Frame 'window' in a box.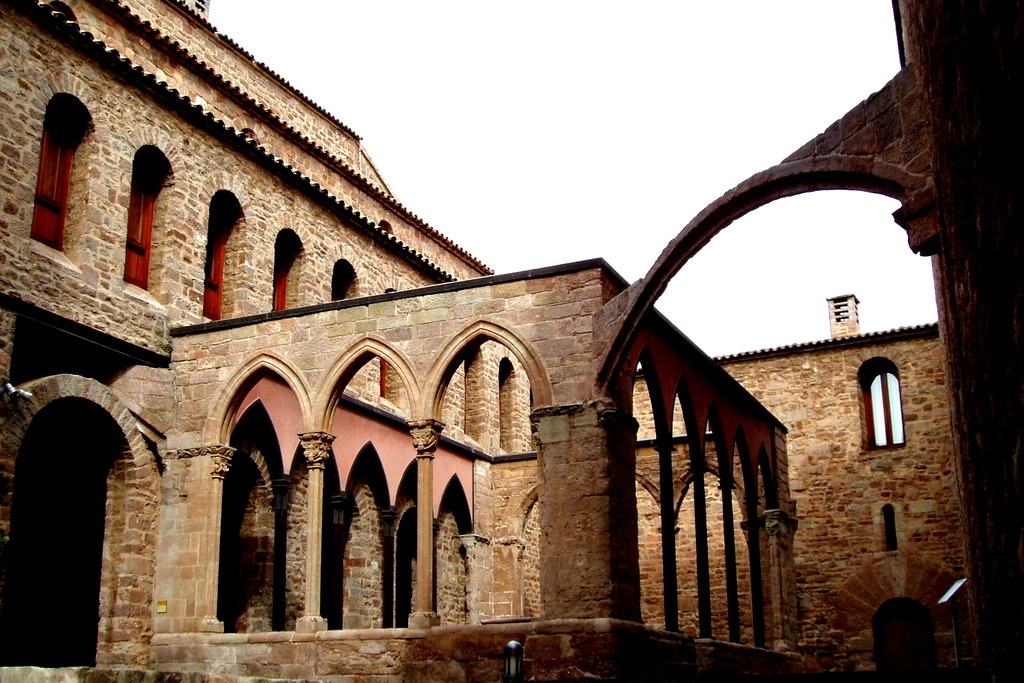
bbox(849, 348, 910, 462).
